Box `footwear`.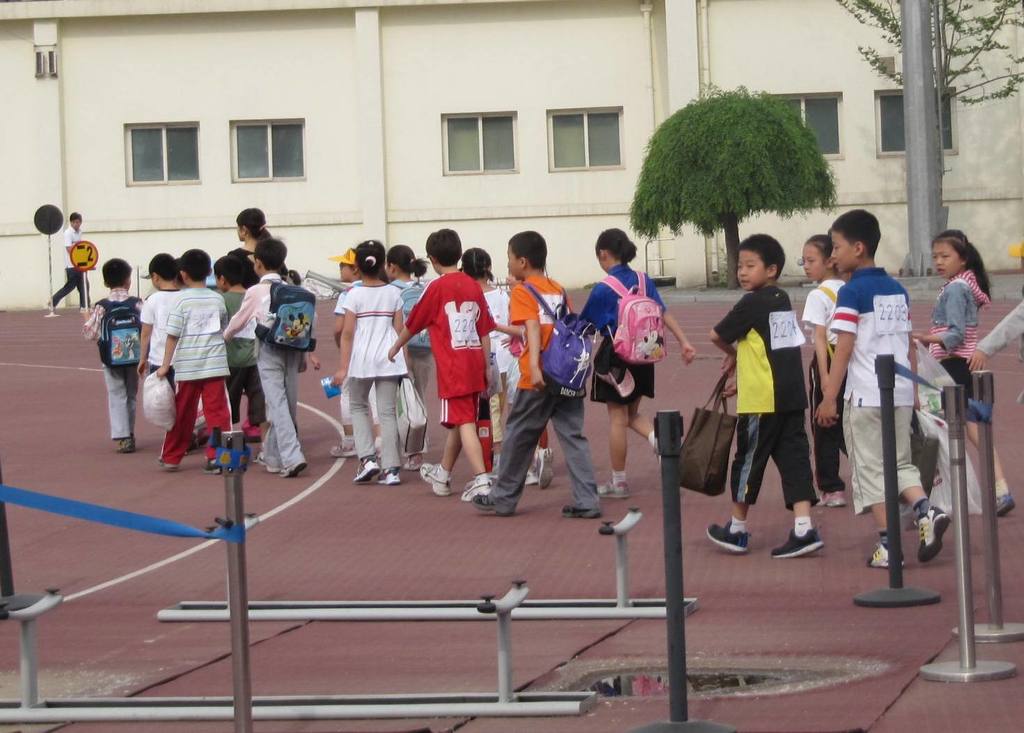
l=81, t=303, r=86, b=314.
